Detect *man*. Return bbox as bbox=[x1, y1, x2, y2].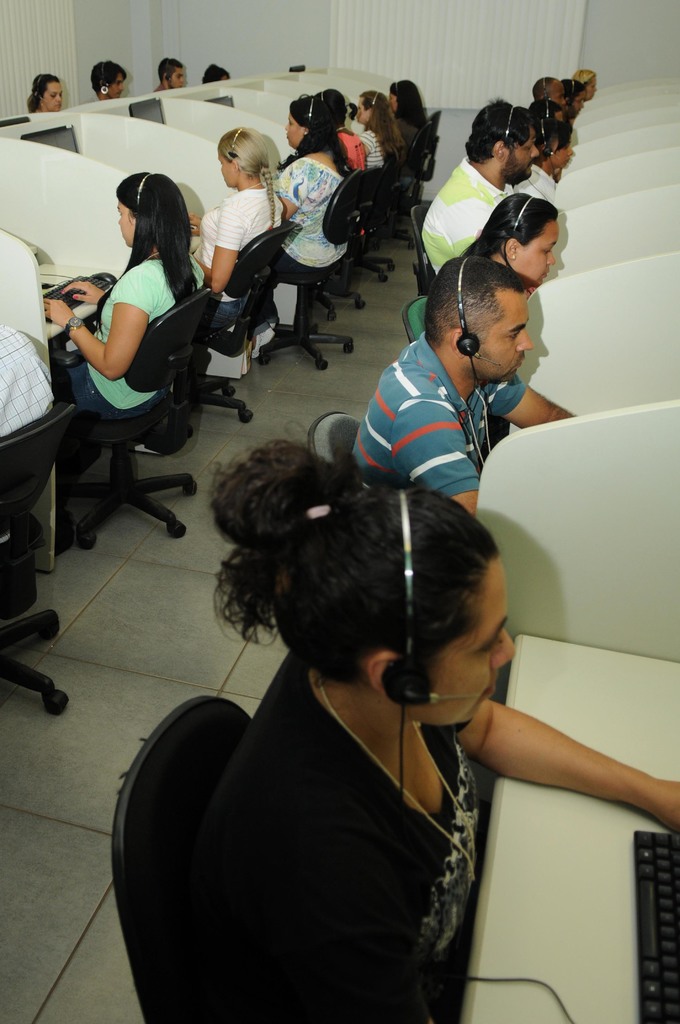
bbox=[347, 258, 572, 508].
